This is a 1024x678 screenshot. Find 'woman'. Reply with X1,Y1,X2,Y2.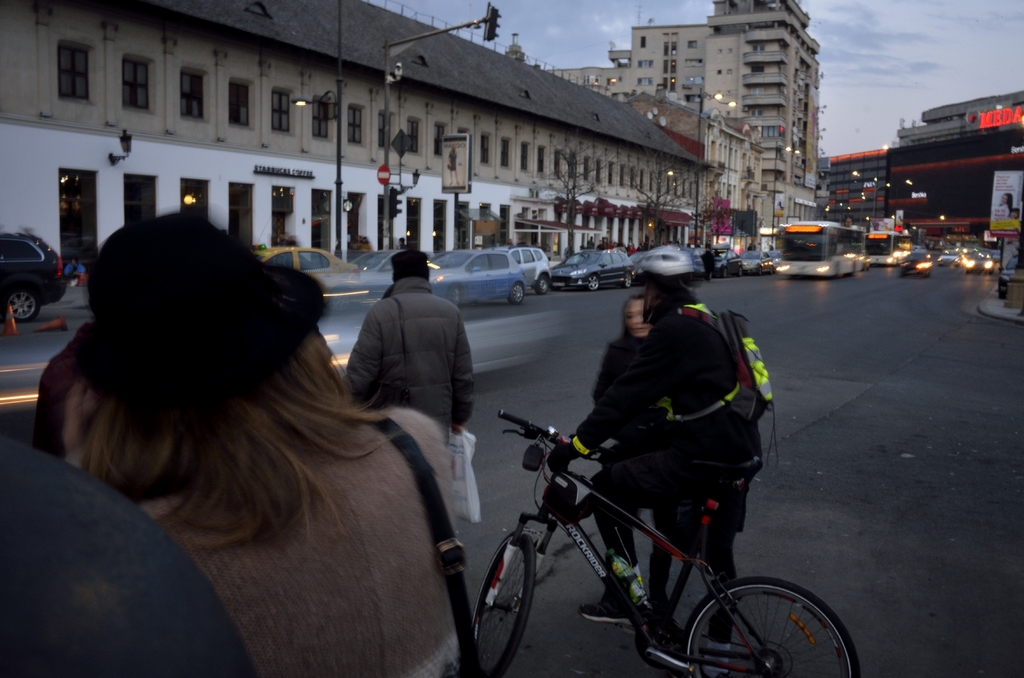
593,289,658,619.
